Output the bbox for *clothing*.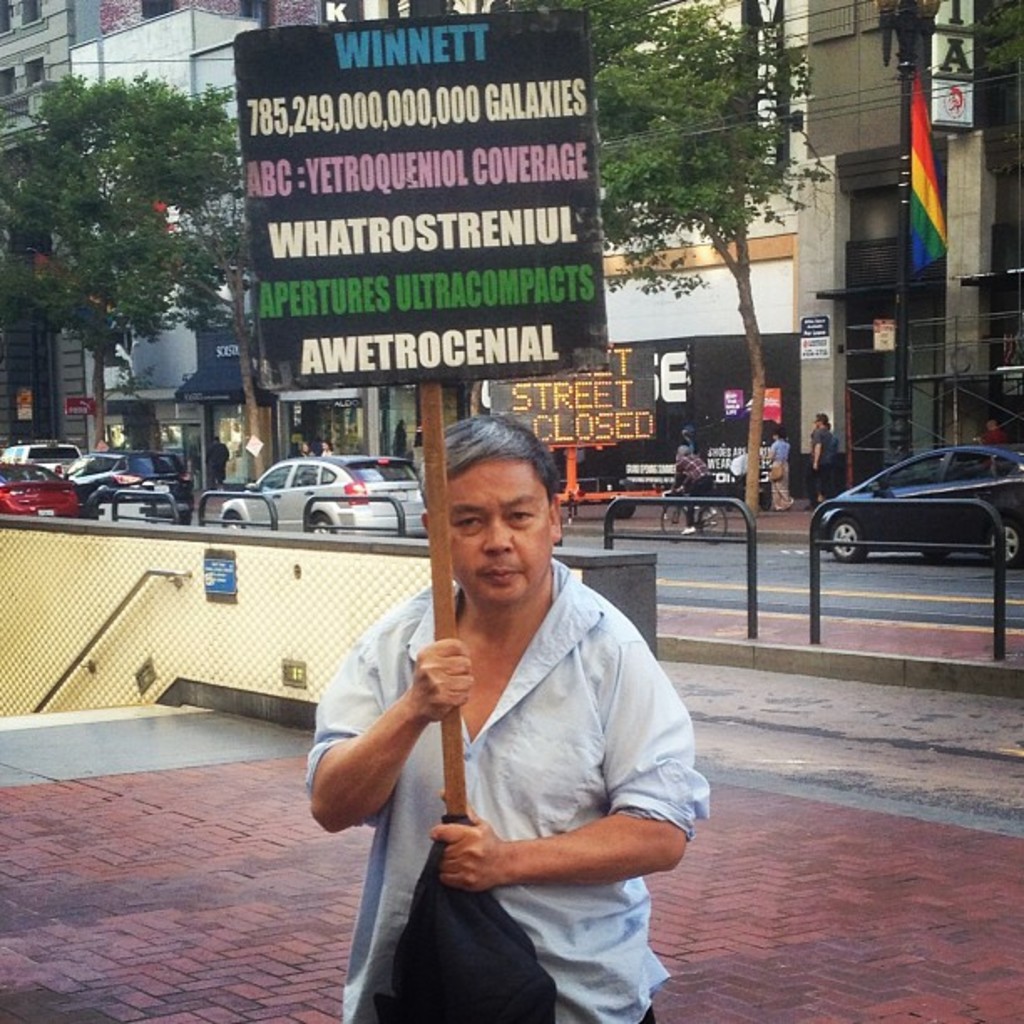
crop(343, 512, 696, 987).
